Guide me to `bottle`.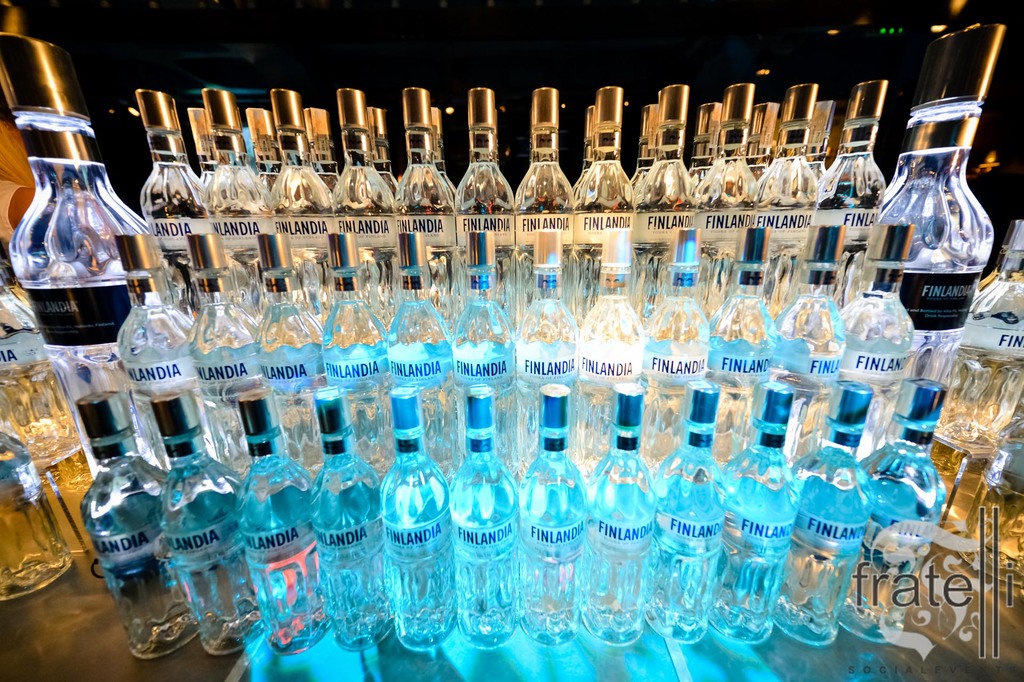
Guidance: l=447, t=384, r=518, b=651.
